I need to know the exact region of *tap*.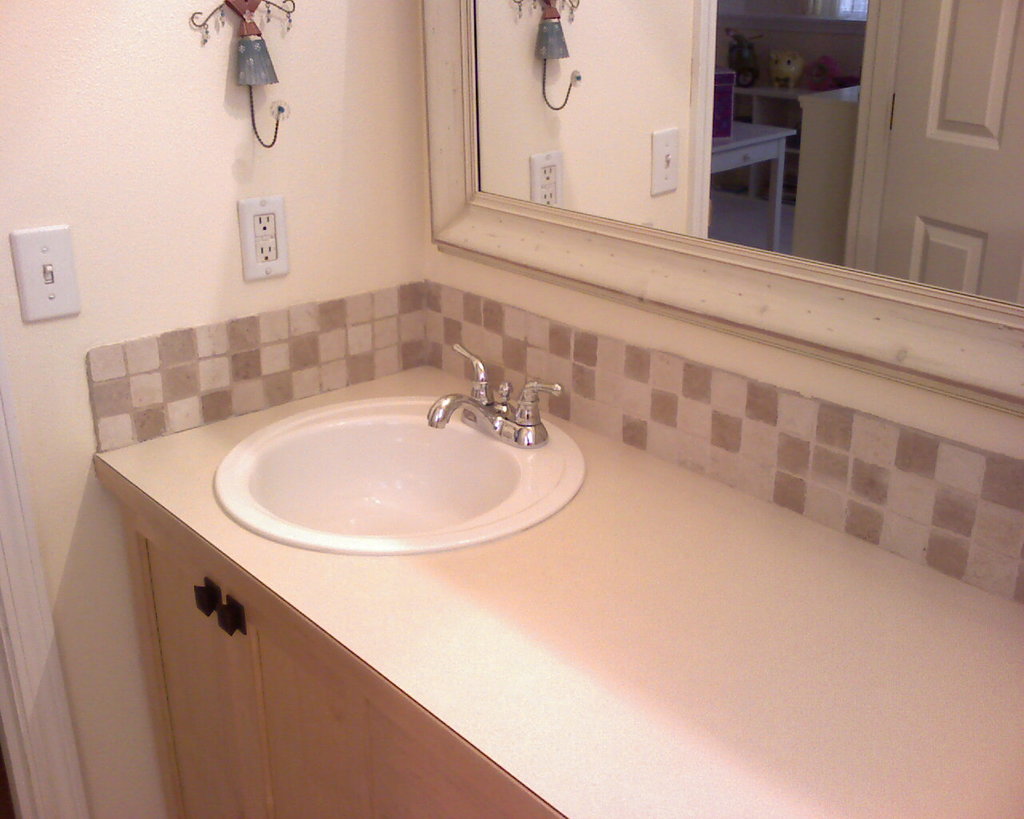
Region: x1=427, y1=396, x2=512, y2=436.
